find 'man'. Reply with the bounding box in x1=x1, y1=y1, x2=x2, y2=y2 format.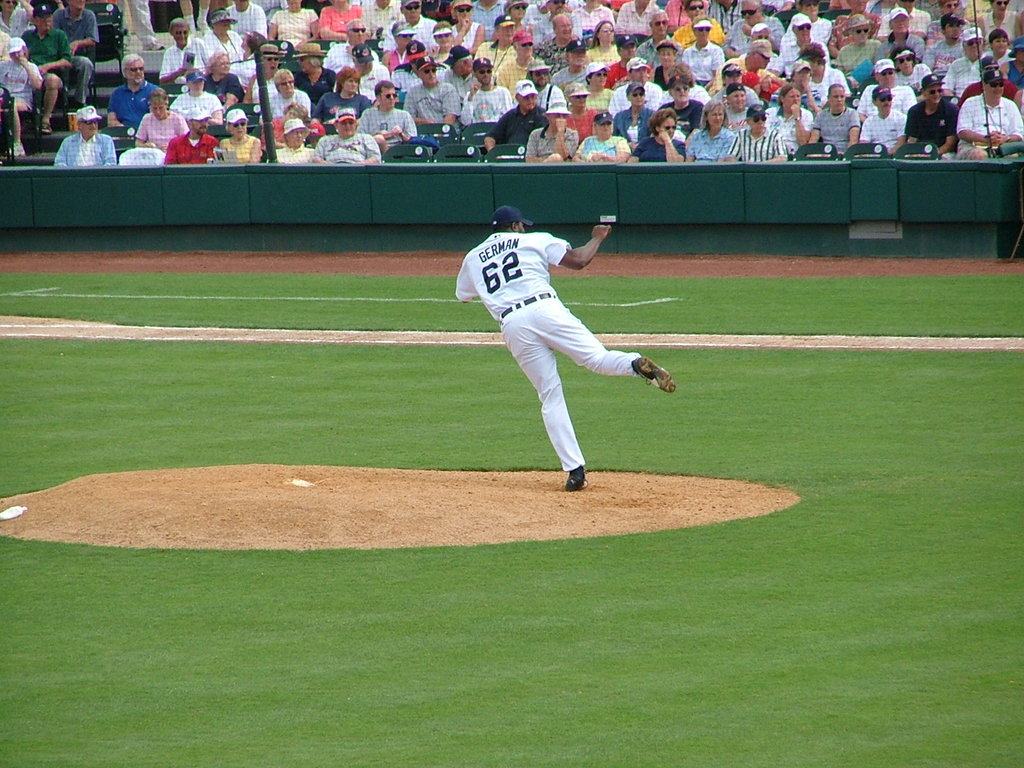
x1=668, y1=75, x2=714, y2=135.
